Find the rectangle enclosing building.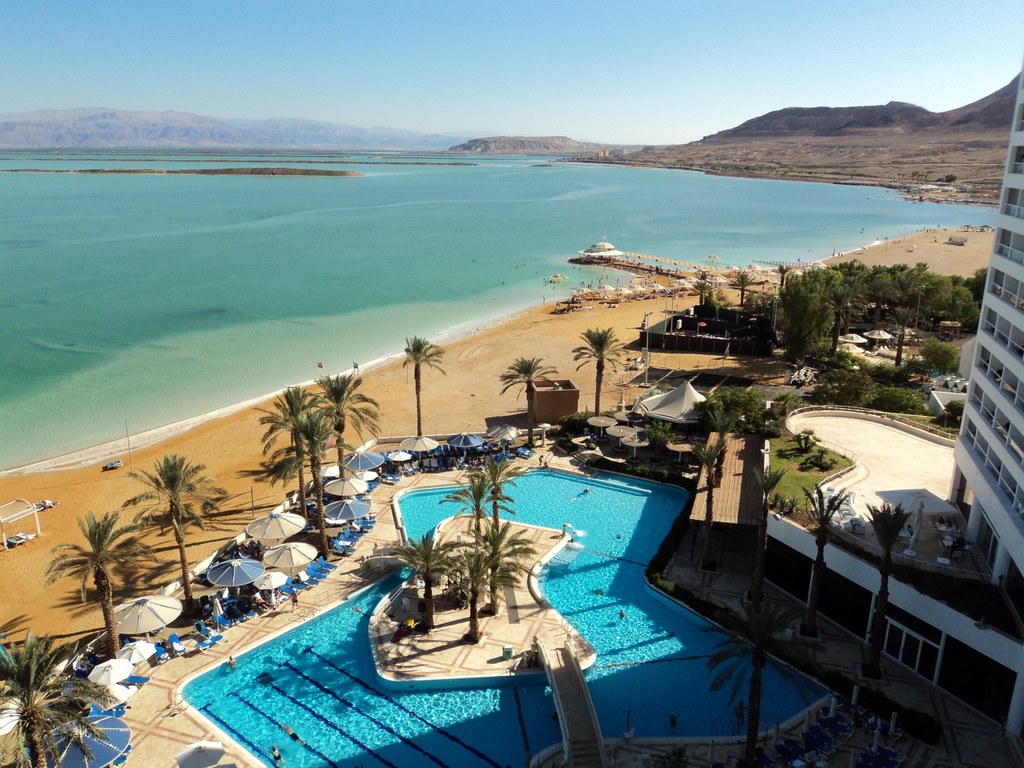
box(957, 70, 1023, 579).
